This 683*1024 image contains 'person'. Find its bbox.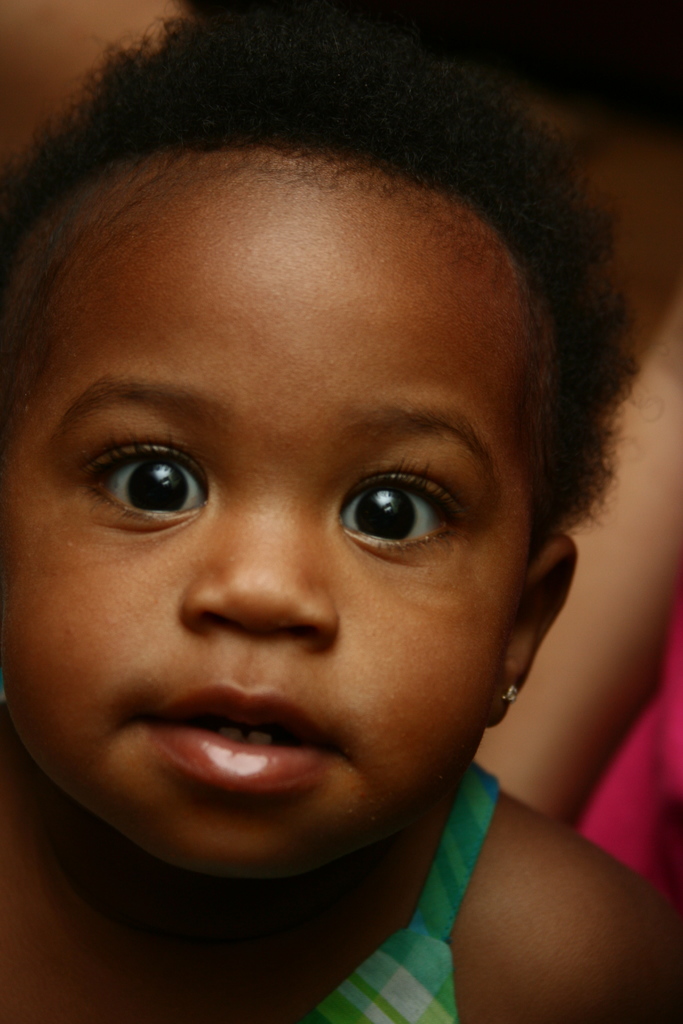
<box>0,15,682,1023</box>.
